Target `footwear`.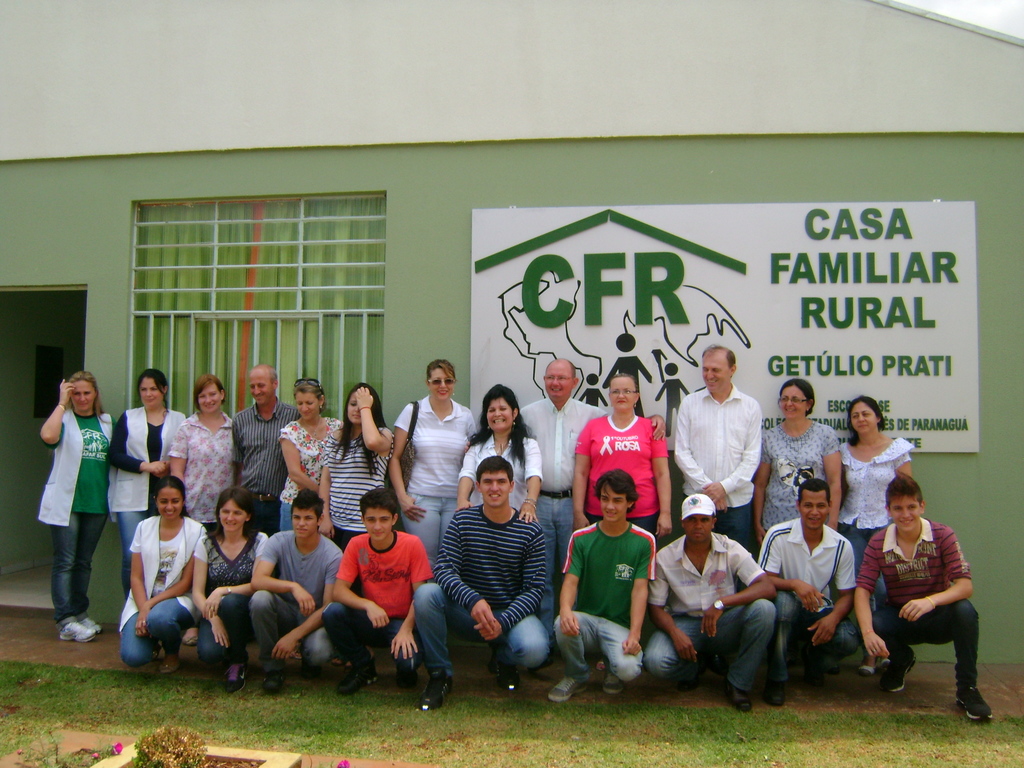
Target region: rect(880, 650, 893, 664).
